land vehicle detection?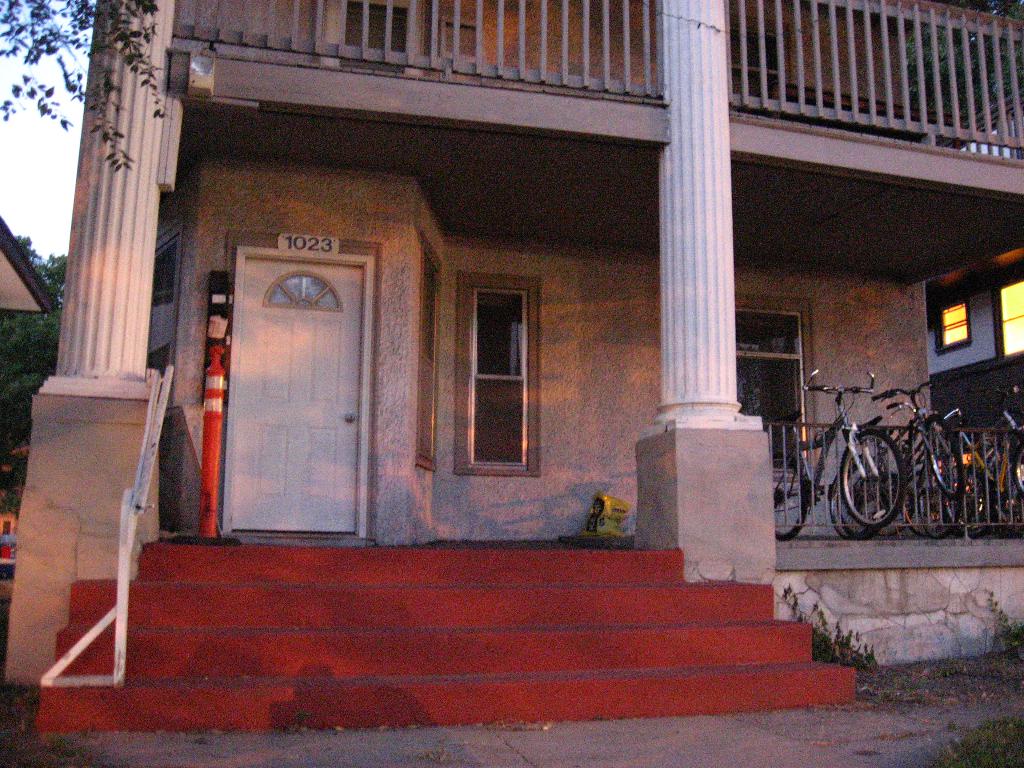
[x1=824, y1=376, x2=969, y2=547]
